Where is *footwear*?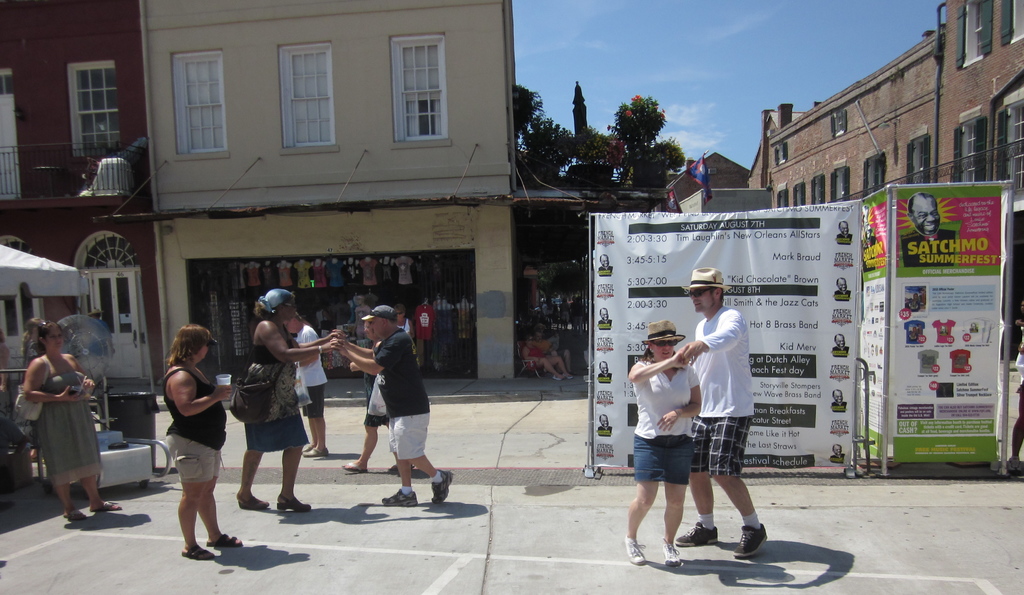
731 520 770 562.
